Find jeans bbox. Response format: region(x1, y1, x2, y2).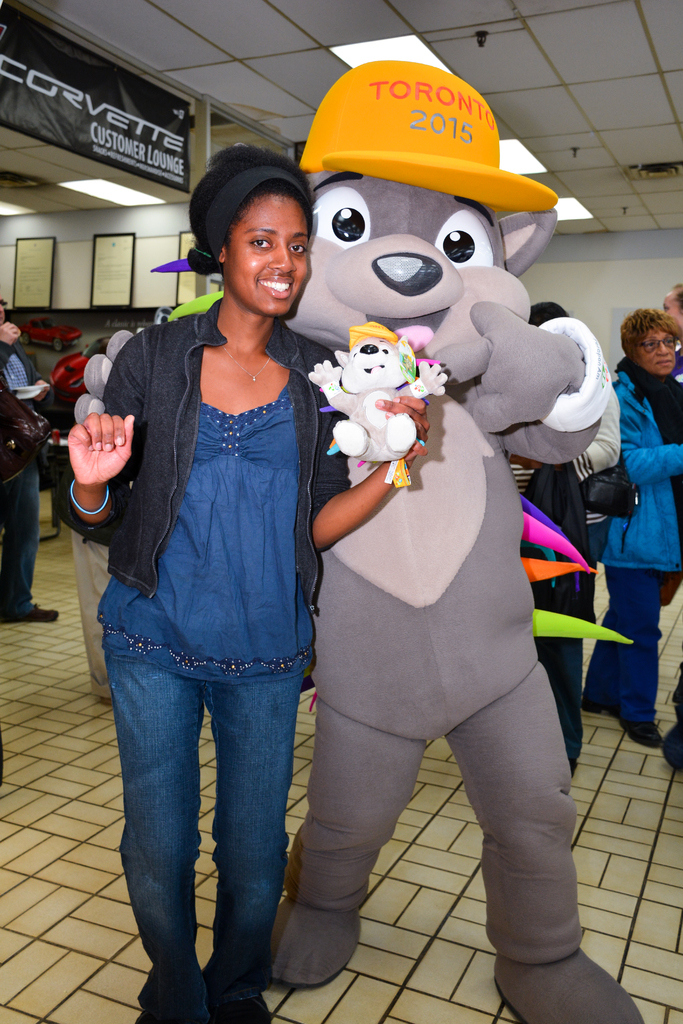
region(1, 461, 40, 616).
